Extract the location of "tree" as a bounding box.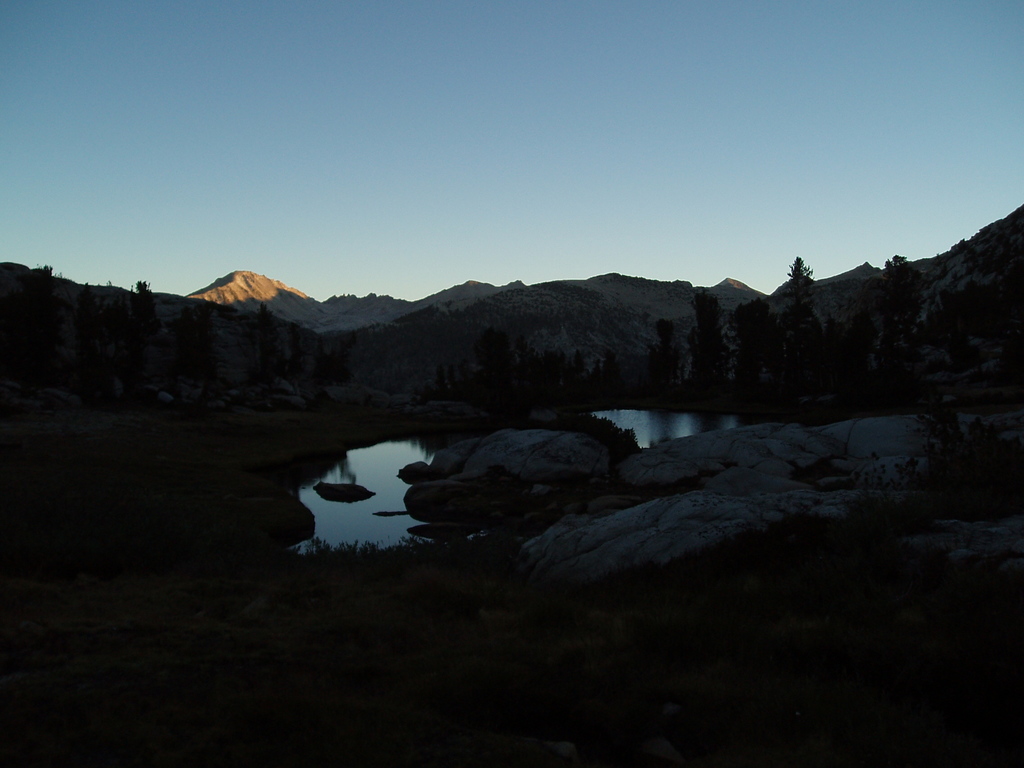
[727,299,787,394].
